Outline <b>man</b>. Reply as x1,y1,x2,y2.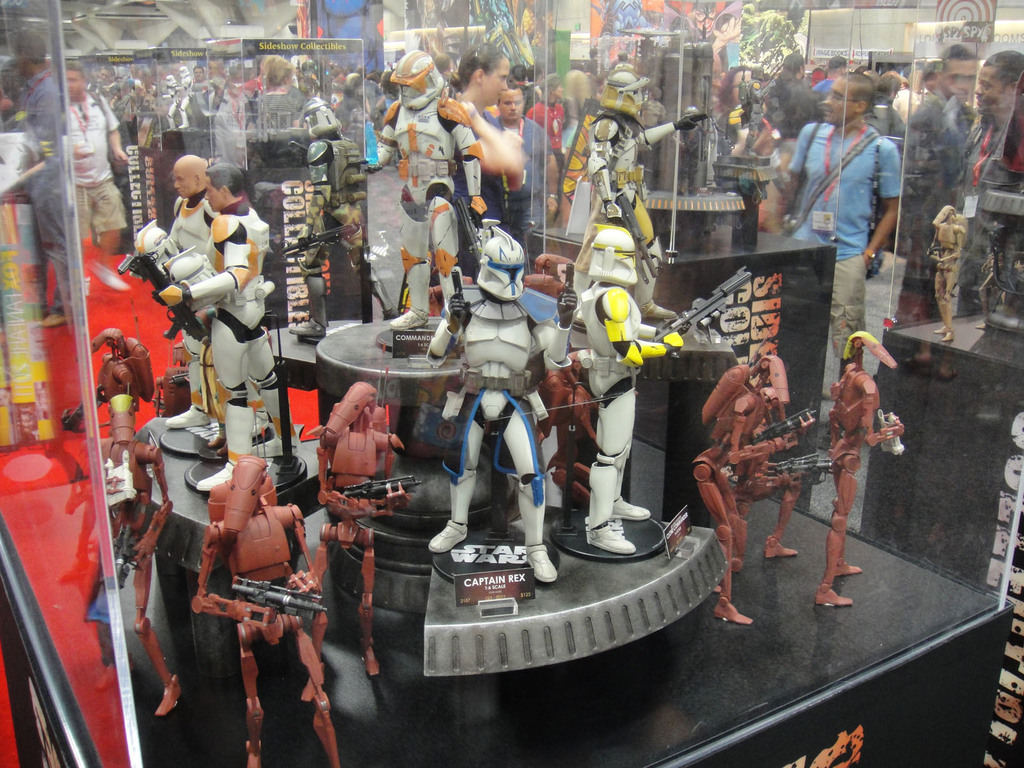
424,232,573,581.
